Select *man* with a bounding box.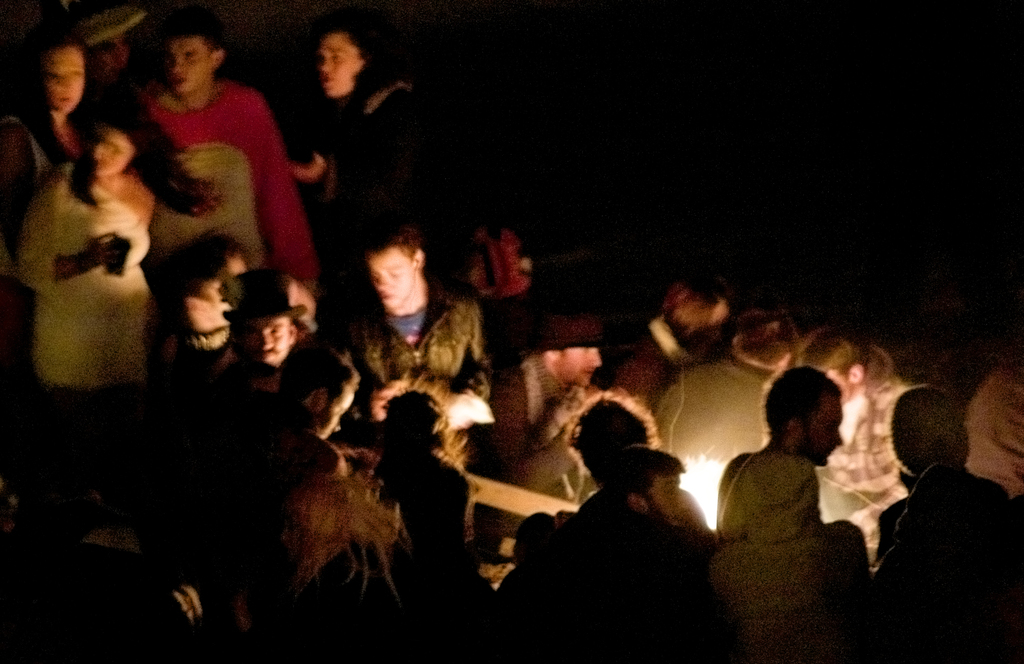
detection(150, 18, 314, 292).
